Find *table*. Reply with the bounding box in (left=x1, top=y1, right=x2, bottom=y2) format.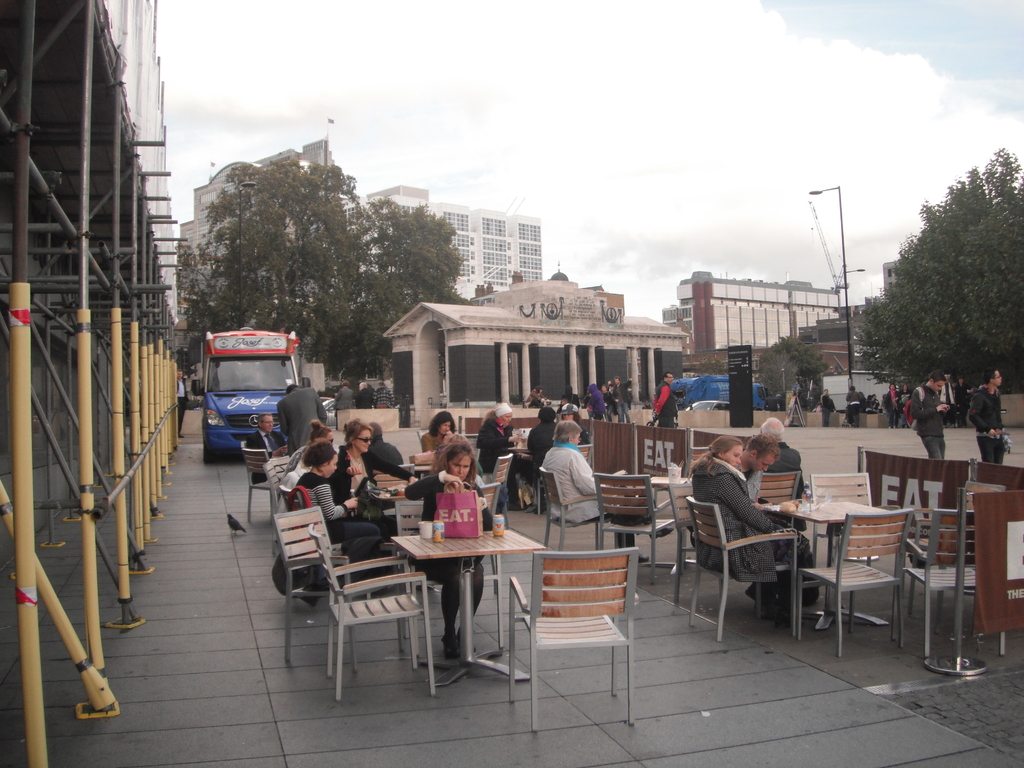
(left=397, top=522, right=541, bottom=689).
